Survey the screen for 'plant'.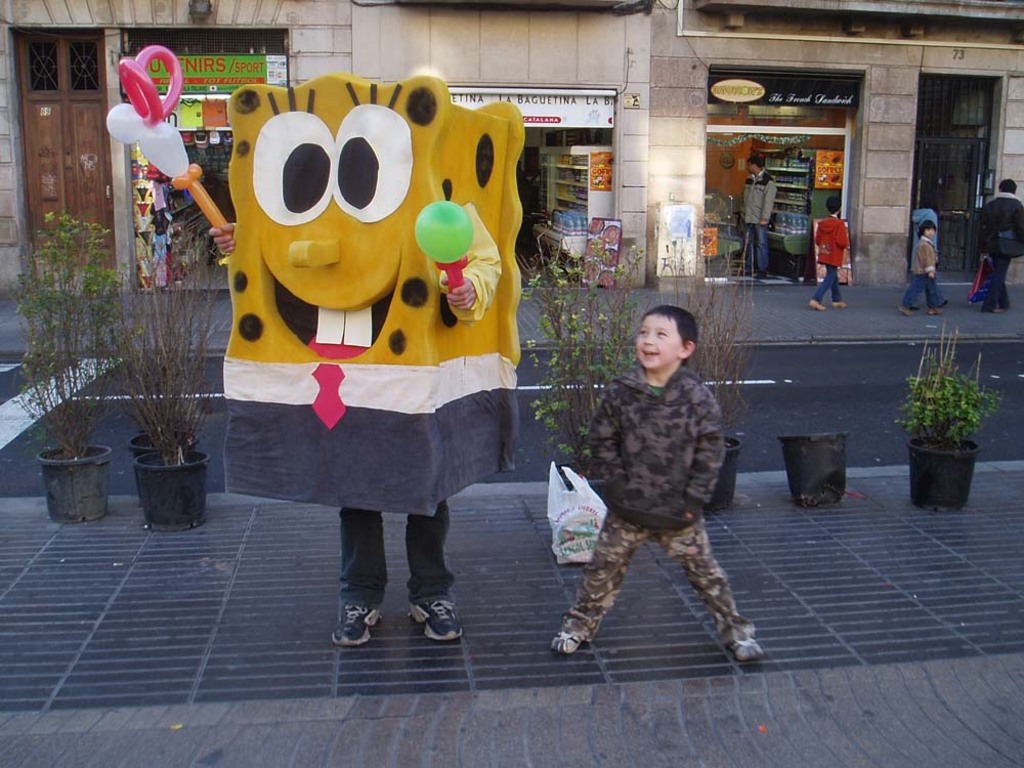
Survey found: 664 196 762 438.
